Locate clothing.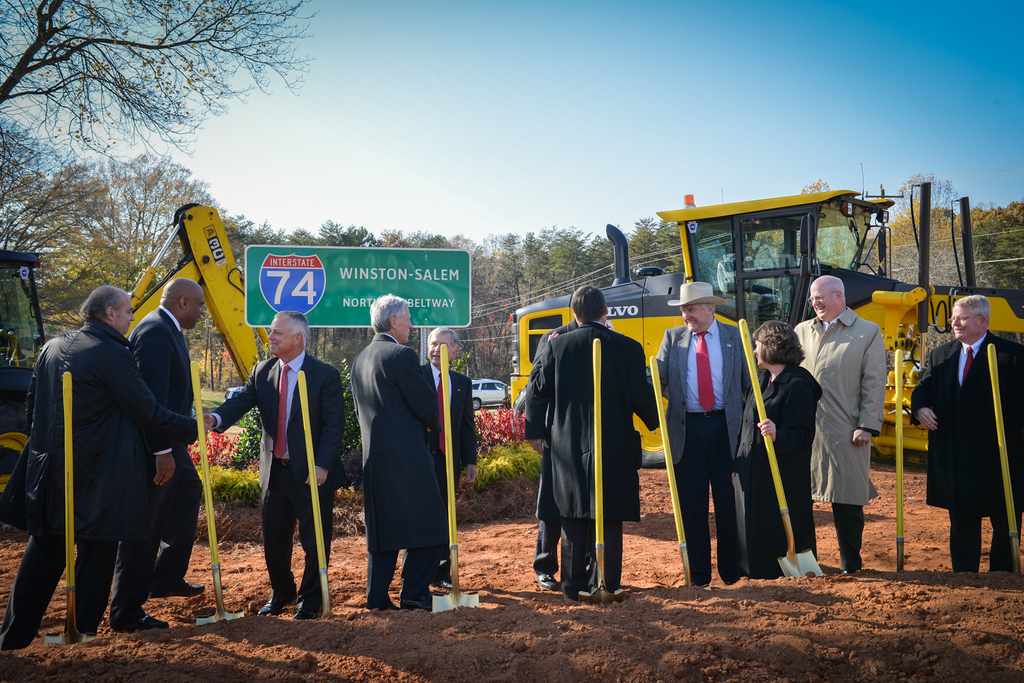
Bounding box: x1=796, y1=304, x2=888, y2=572.
